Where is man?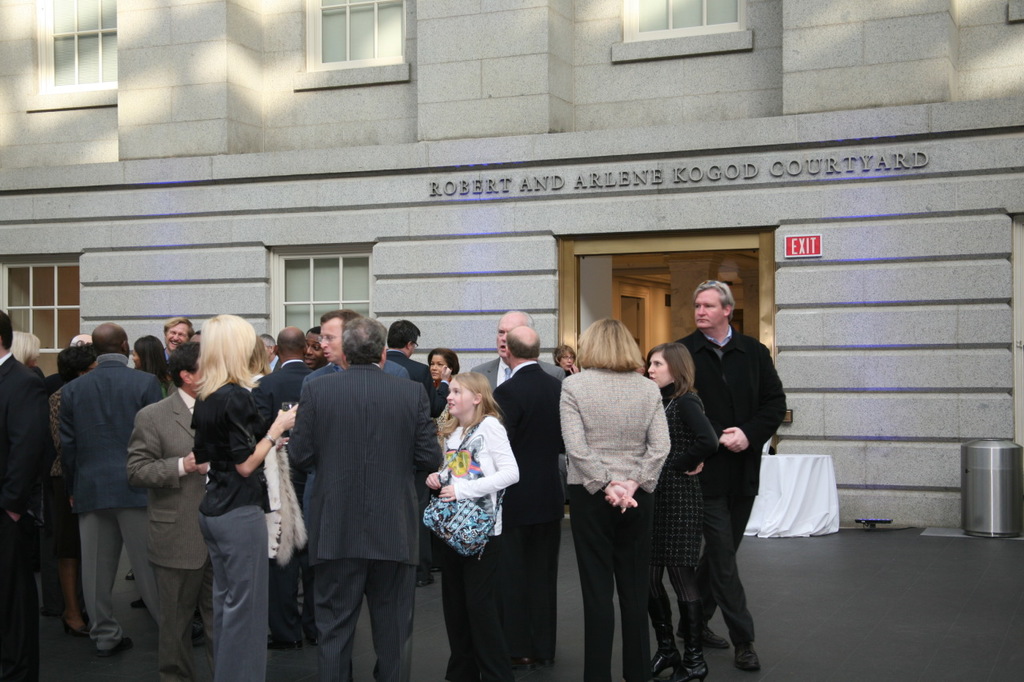
268/311/435/676.
